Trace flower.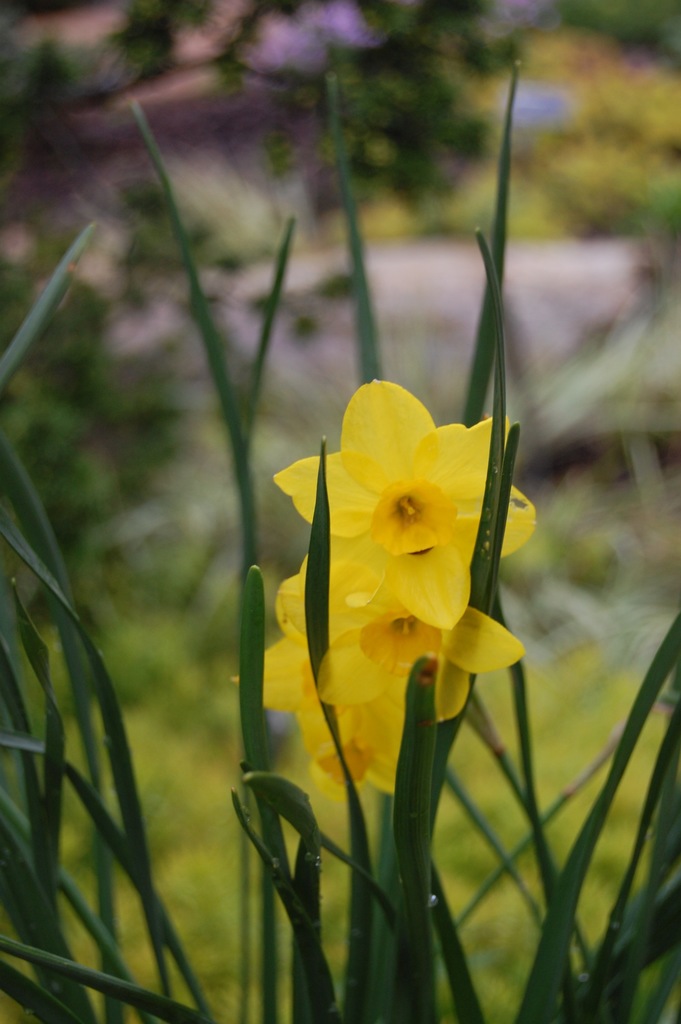
Traced to rect(293, 557, 520, 721).
